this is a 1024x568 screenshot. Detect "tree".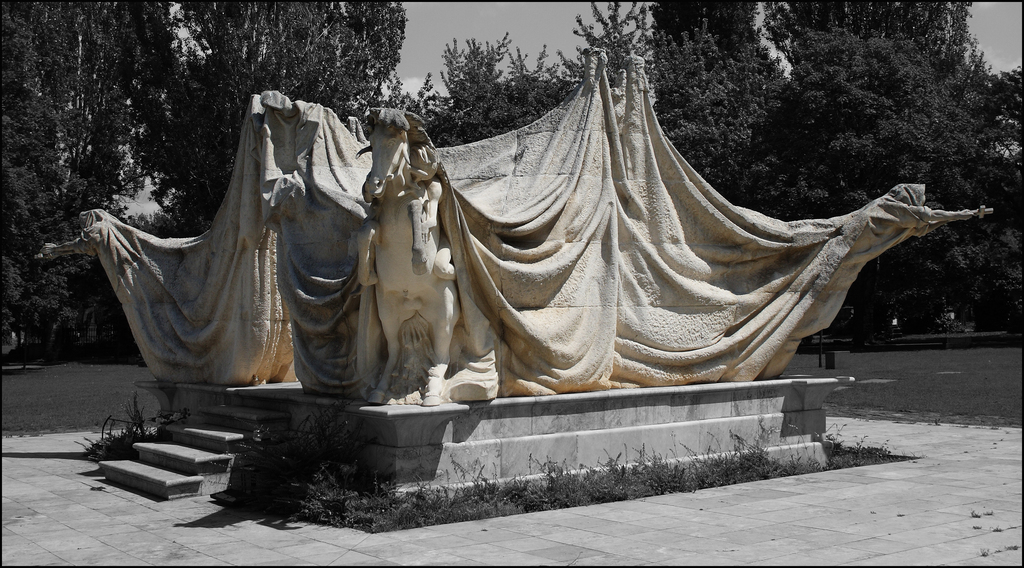
0, 0, 159, 366.
